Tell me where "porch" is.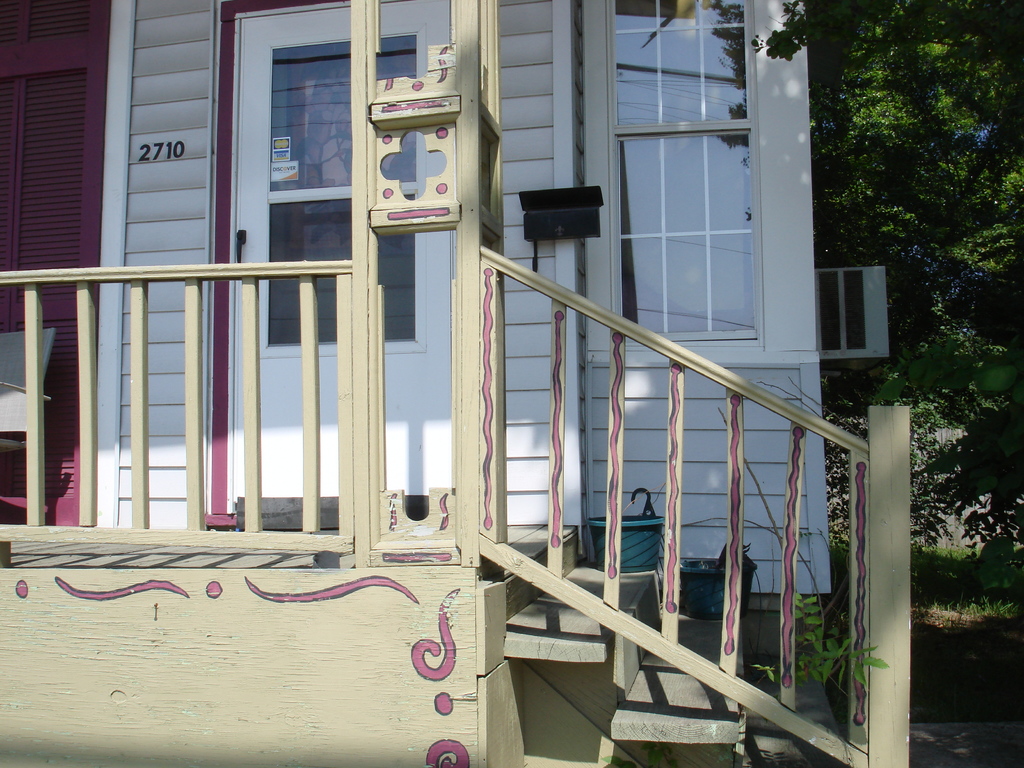
"porch" is at crop(0, 0, 909, 767).
